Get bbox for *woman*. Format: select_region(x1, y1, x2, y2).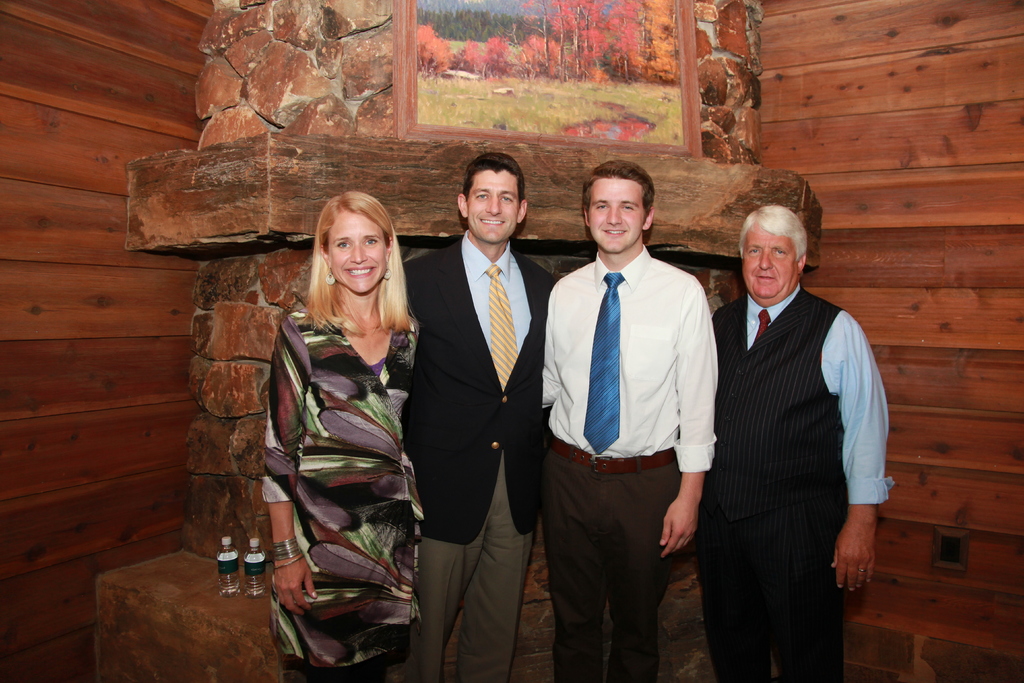
select_region(252, 183, 426, 677).
